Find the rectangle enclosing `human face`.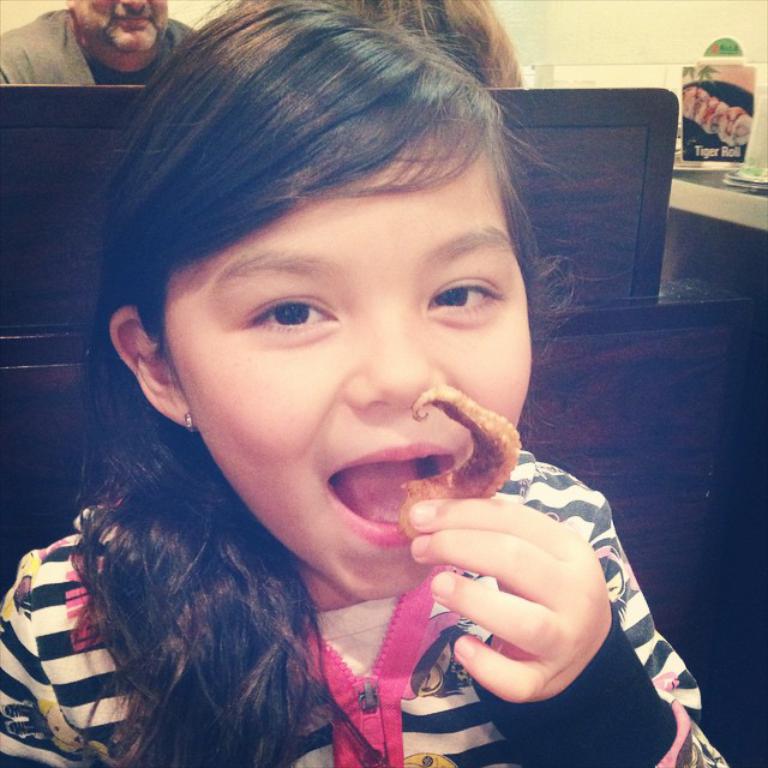
Rect(71, 0, 167, 54).
